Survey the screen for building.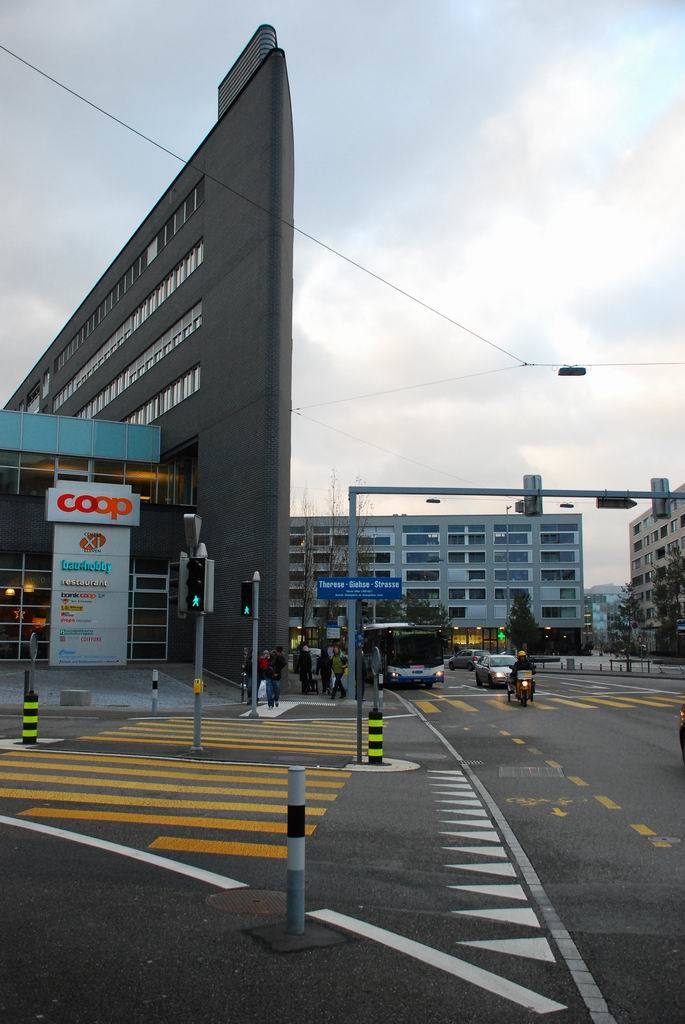
Survey found: left=288, top=503, right=593, bottom=649.
